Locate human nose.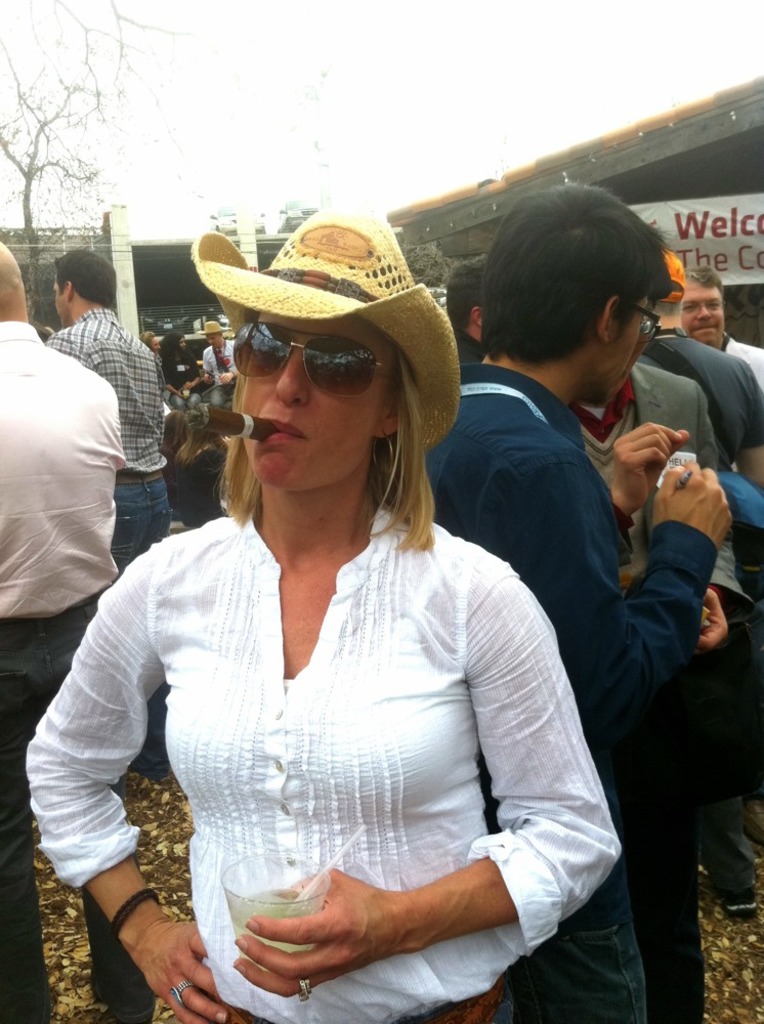
Bounding box: <box>699,302,714,322</box>.
